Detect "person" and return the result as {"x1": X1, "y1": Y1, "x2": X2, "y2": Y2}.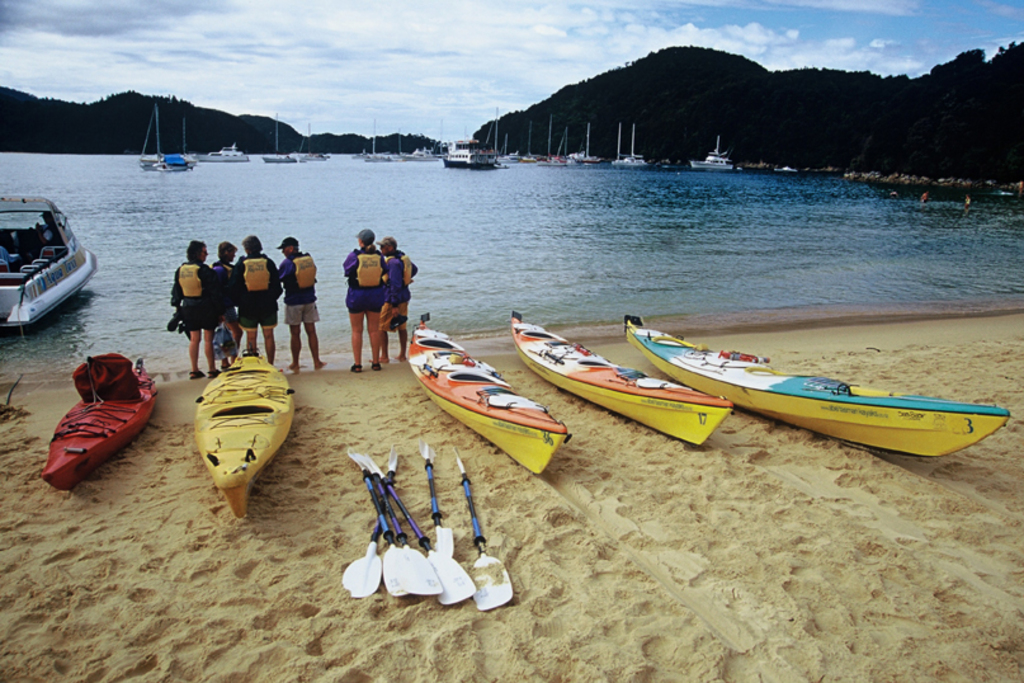
{"x1": 164, "y1": 234, "x2": 212, "y2": 380}.
